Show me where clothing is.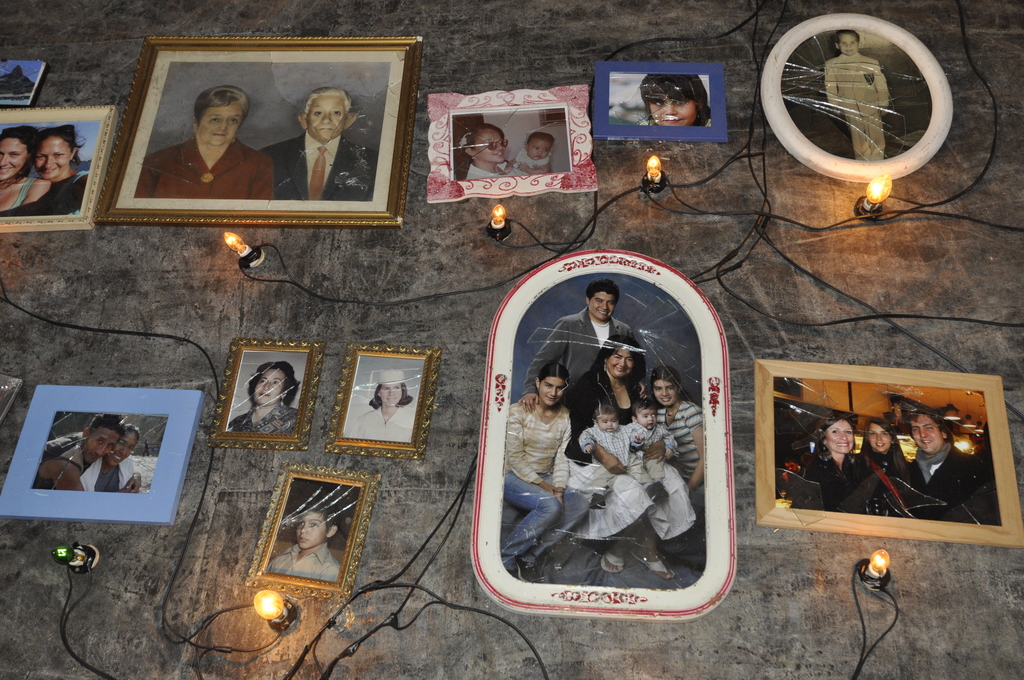
clothing is at box(826, 54, 883, 152).
